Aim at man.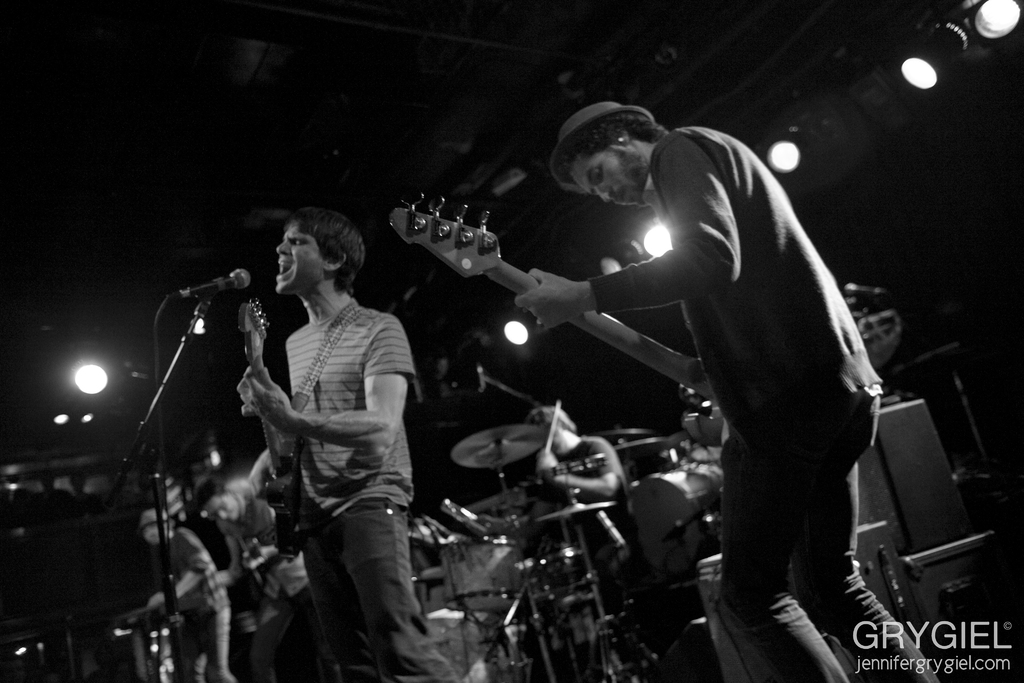
Aimed at x1=139 y1=508 x2=230 y2=682.
